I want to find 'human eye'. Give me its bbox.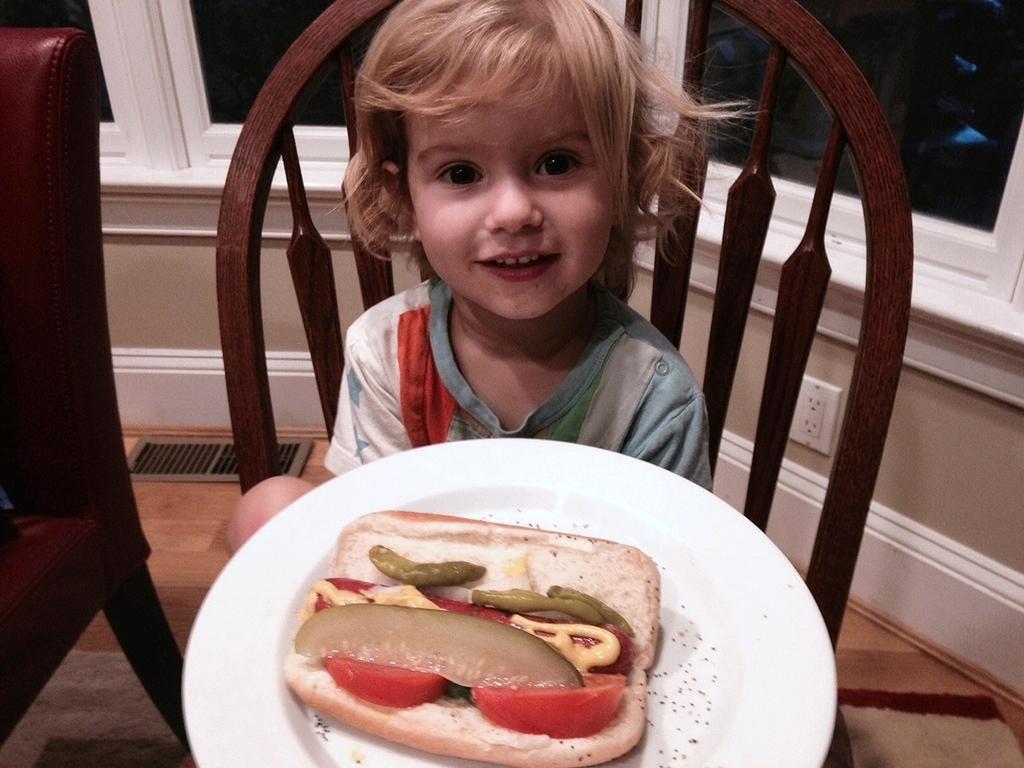
433,155,483,186.
